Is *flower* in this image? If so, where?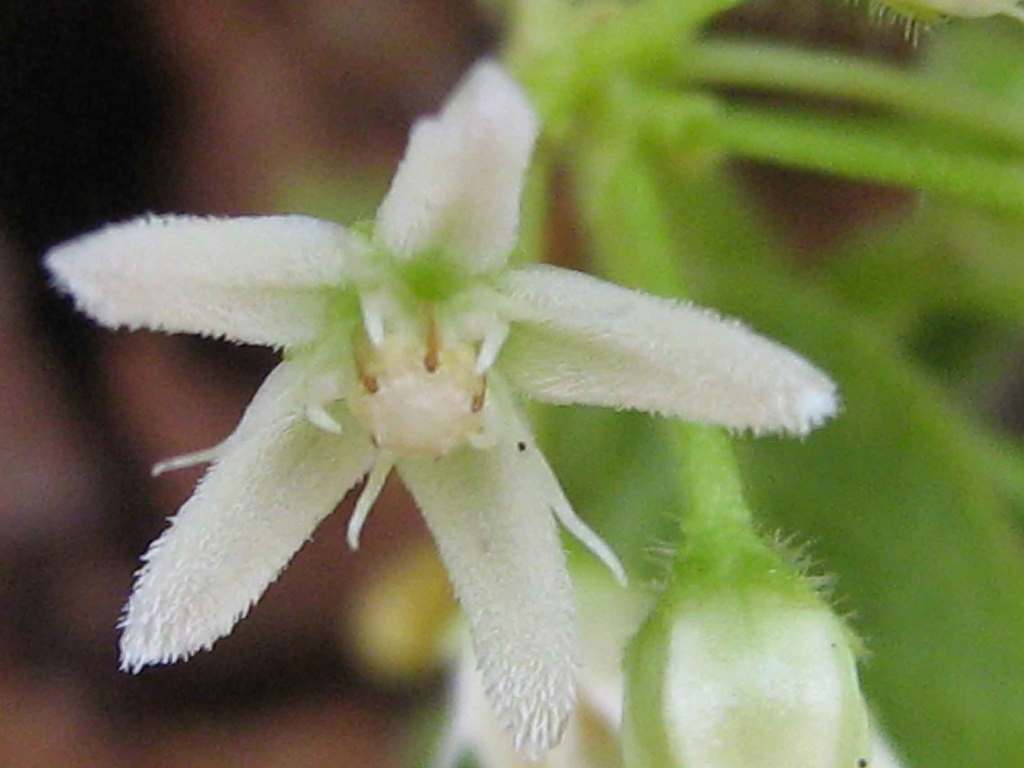
Yes, at 95, 30, 806, 648.
